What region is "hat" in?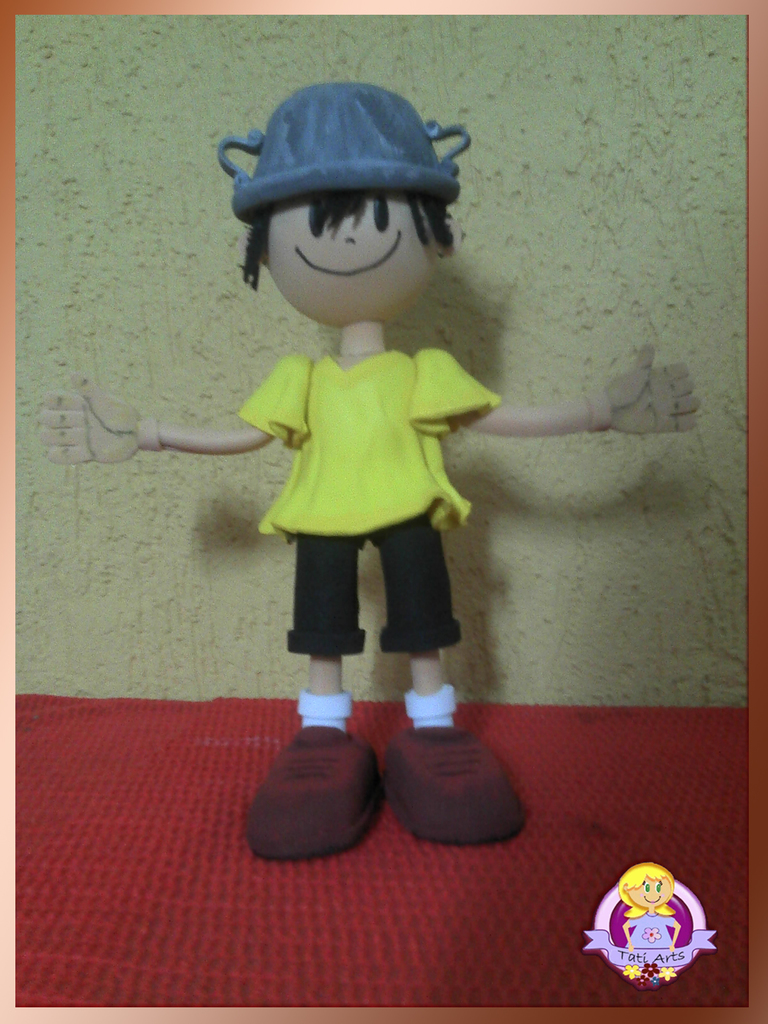
bbox=[216, 83, 474, 221].
